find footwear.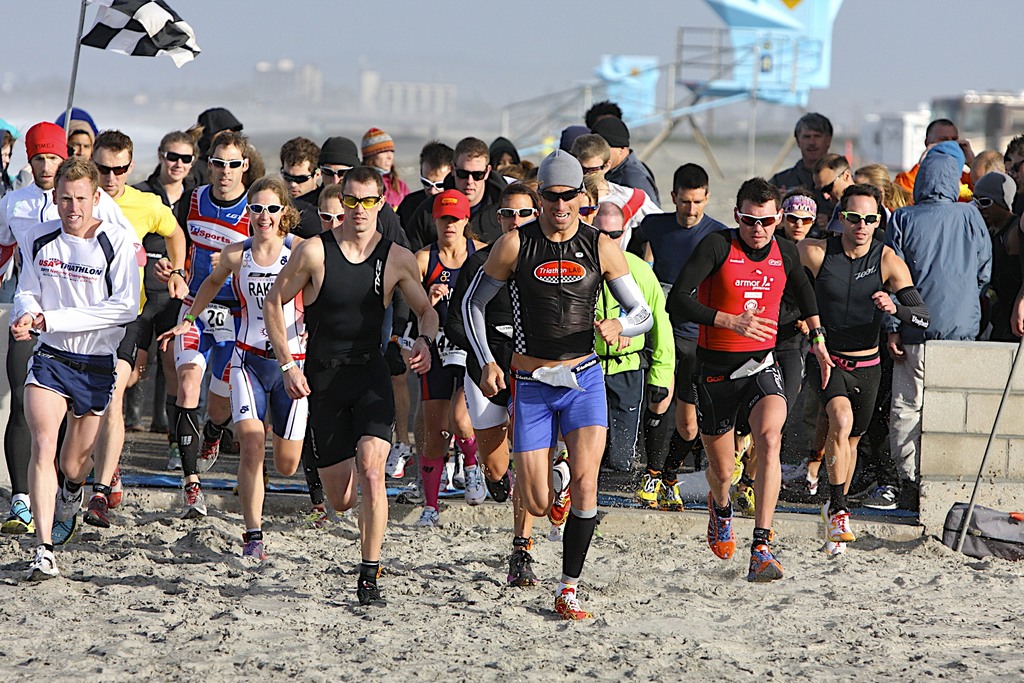
[732,483,760,516].
